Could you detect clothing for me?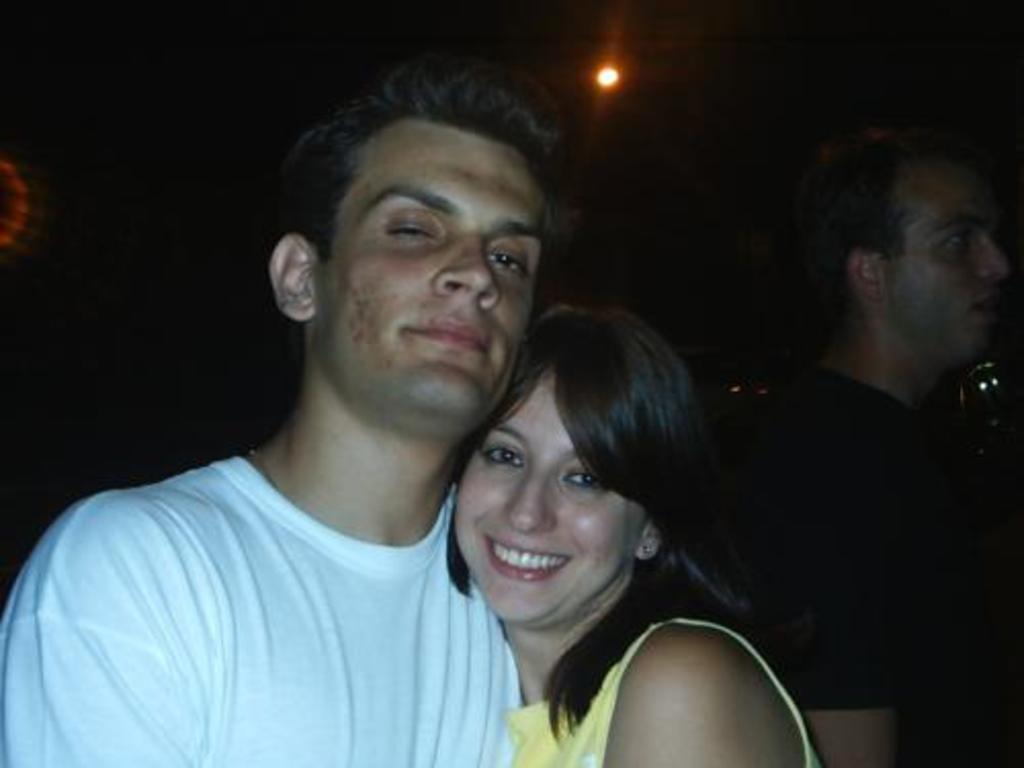
Detection result: left=506, top=600, right=831, bottom=766.
